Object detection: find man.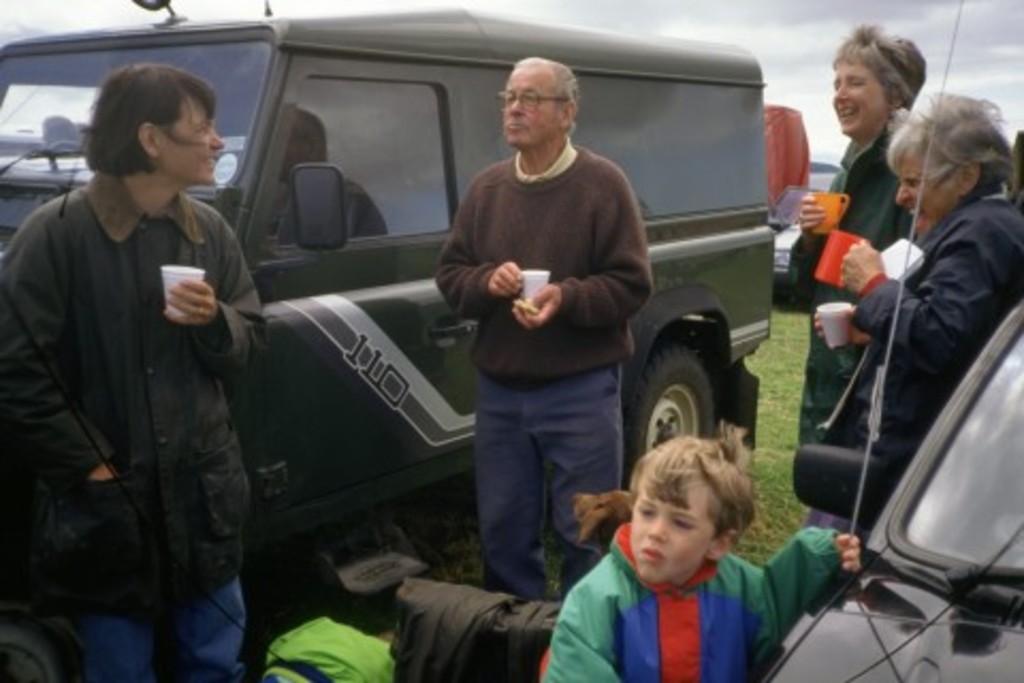
[x1=783, y1=23, x2=930, y2=450].
